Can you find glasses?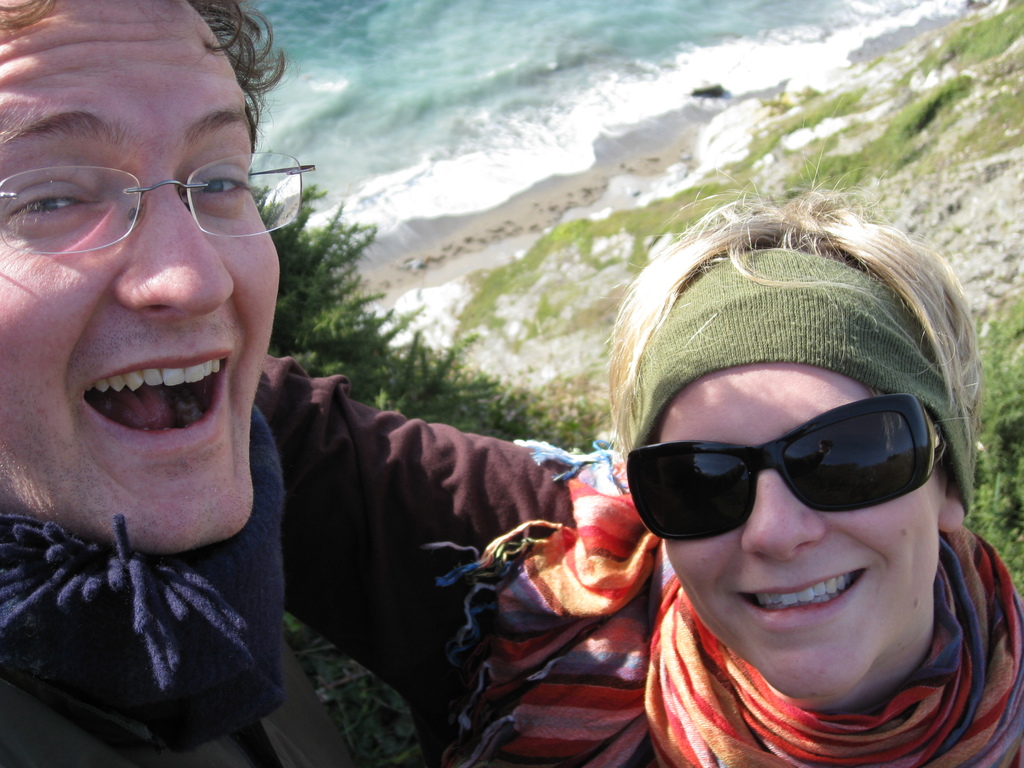
Yes, bounding box: 0/148/315/255.
